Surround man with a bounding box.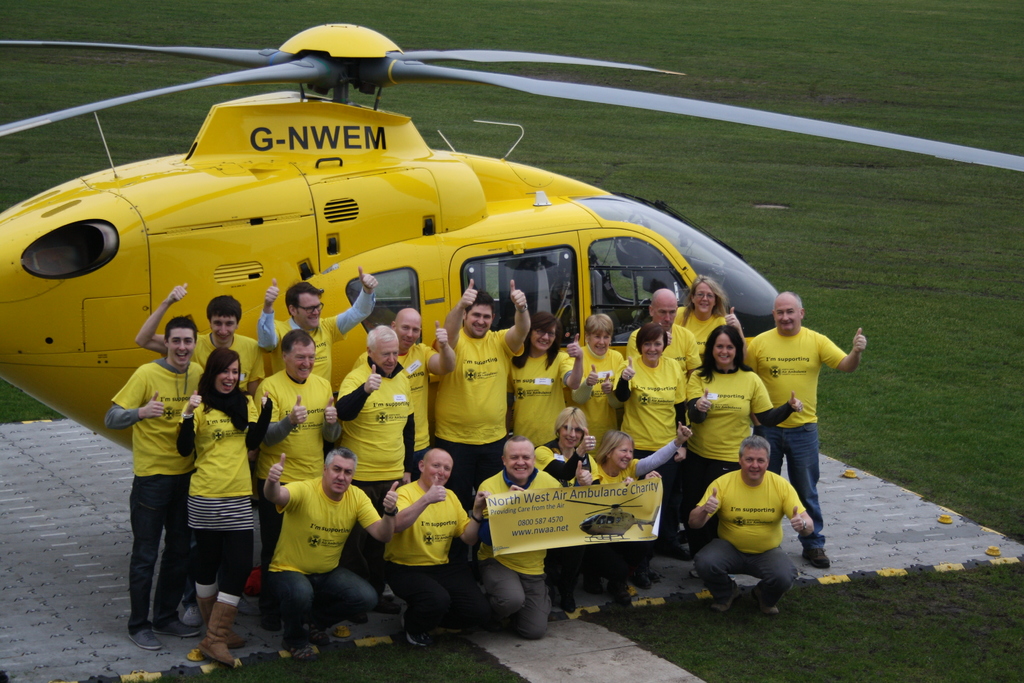
bbox(381, 443, 493, 646).
